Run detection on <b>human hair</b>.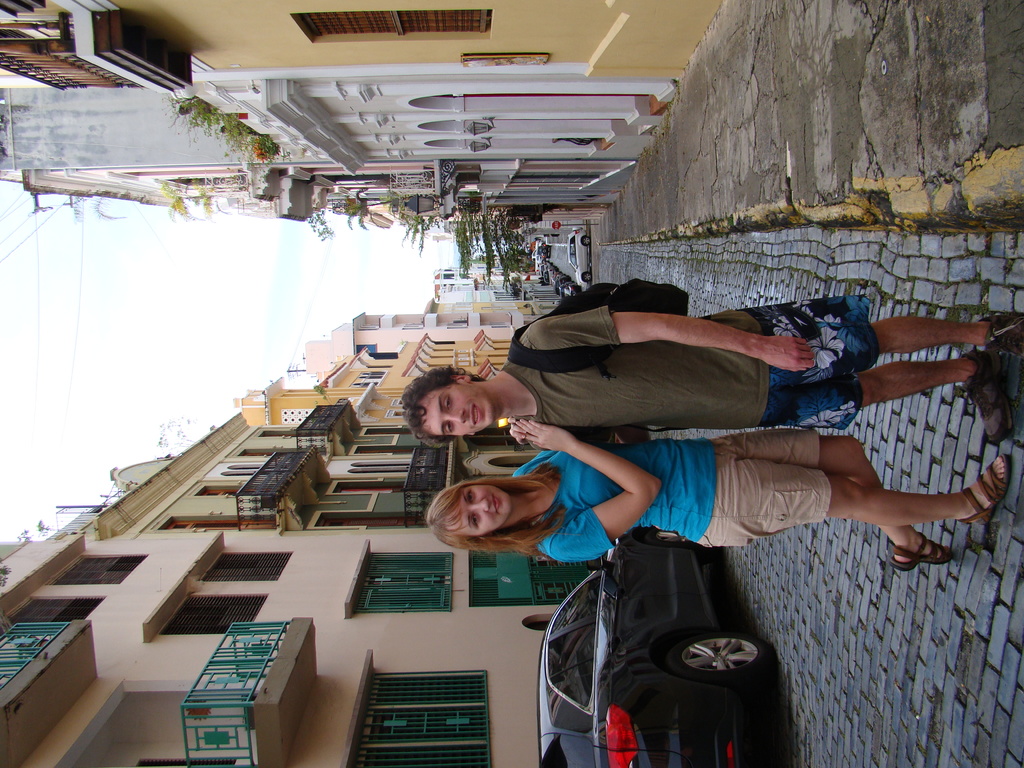
Result: pyautogui.locateOnScreen(426, 467, 563, 563).
